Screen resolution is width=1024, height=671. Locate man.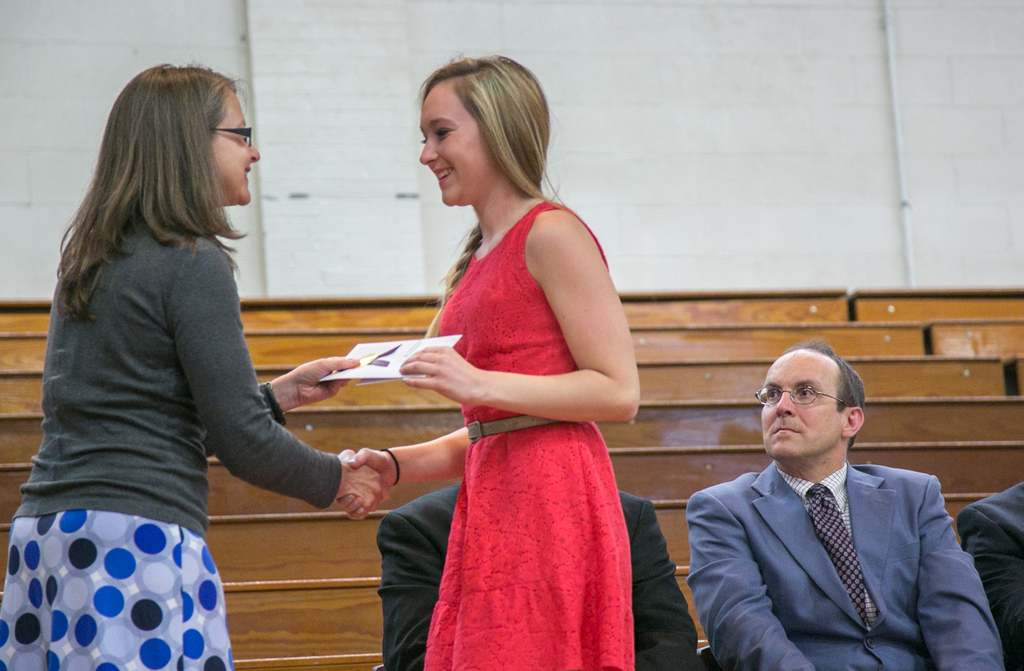
(left=689, top=346, right=995, bottom=670).
